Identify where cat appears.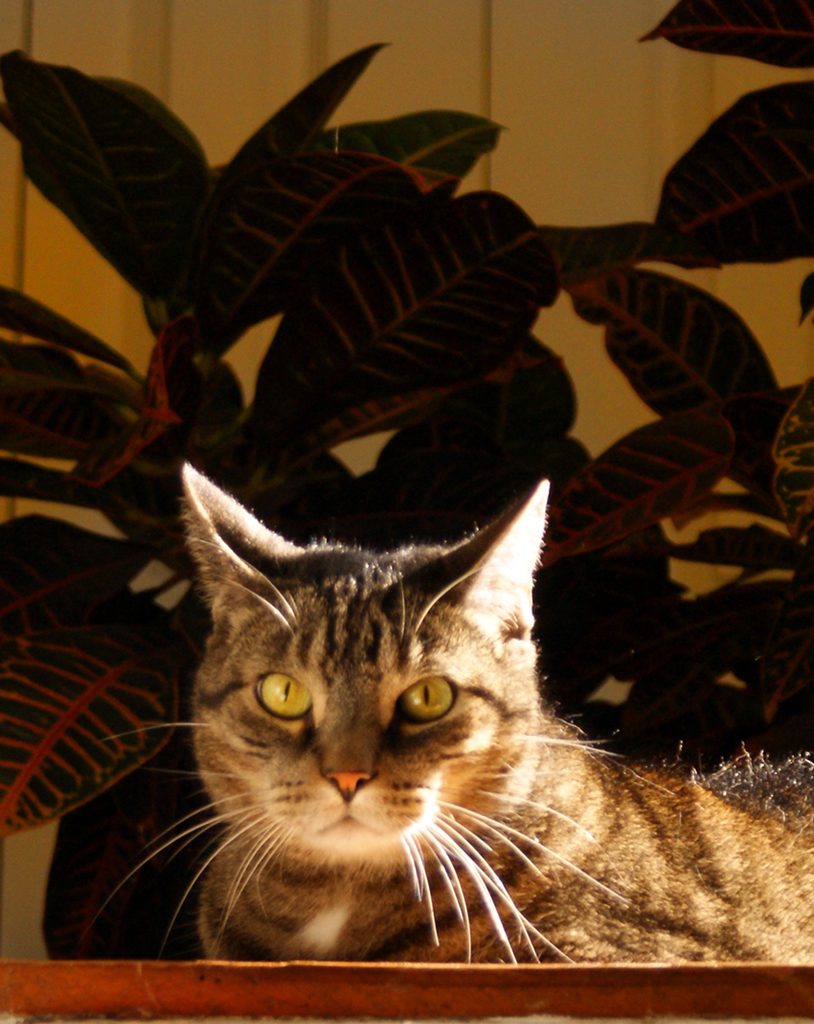
Appears at 88, 448, 813, 969.
